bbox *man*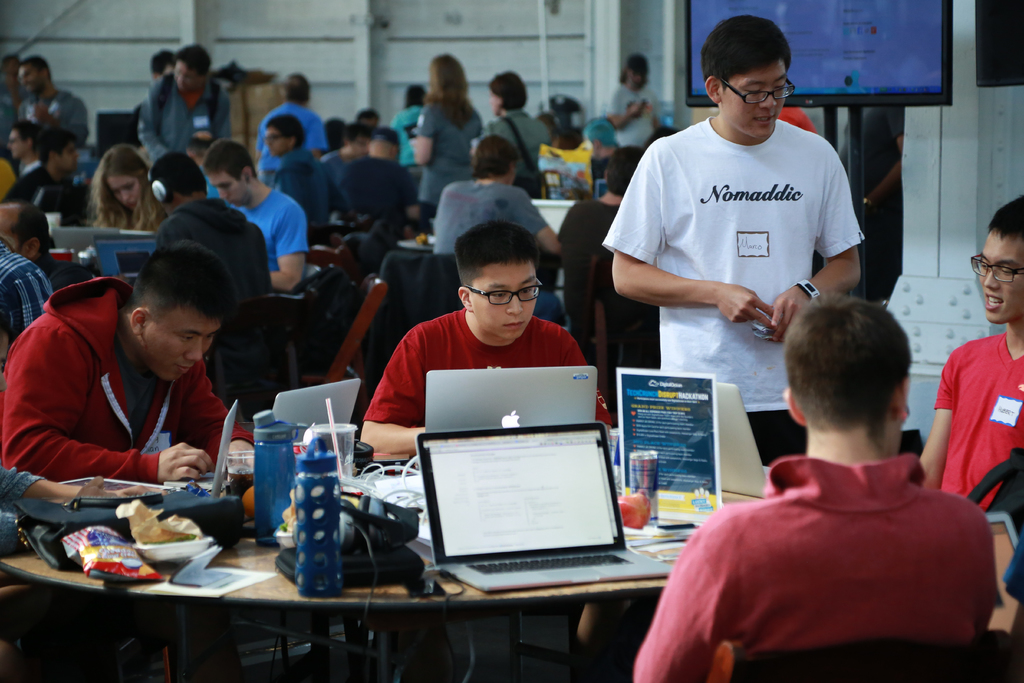
l=0, t=240, r=248, b=481
